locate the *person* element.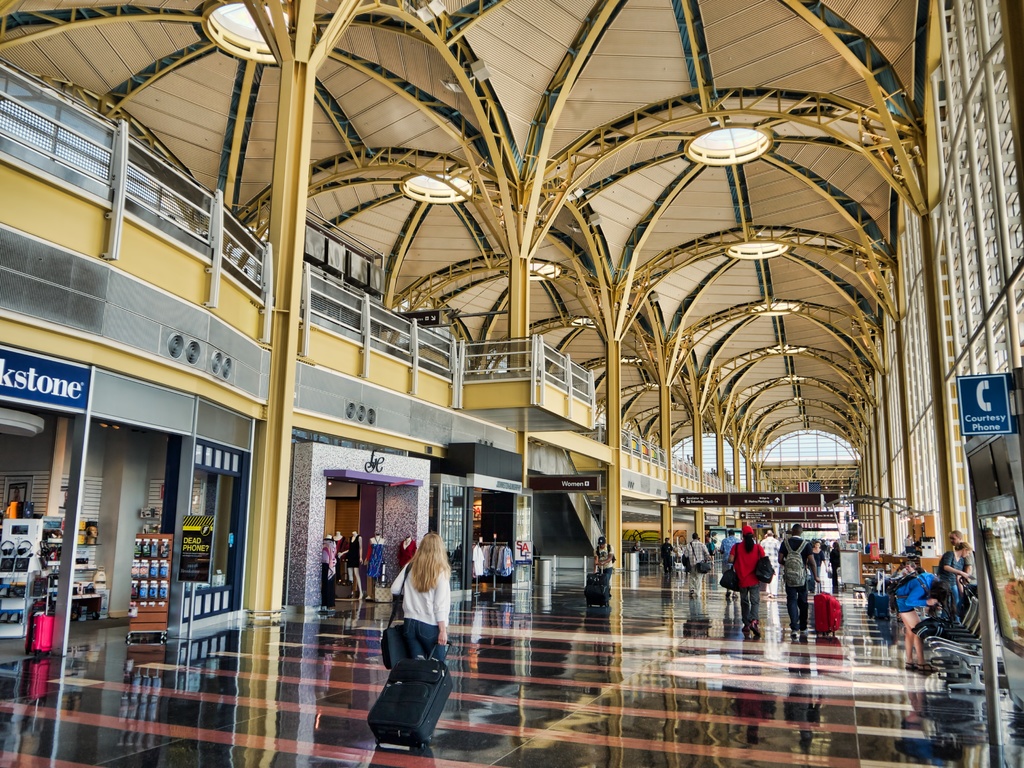
Element bbox: 730,525,767,638.
